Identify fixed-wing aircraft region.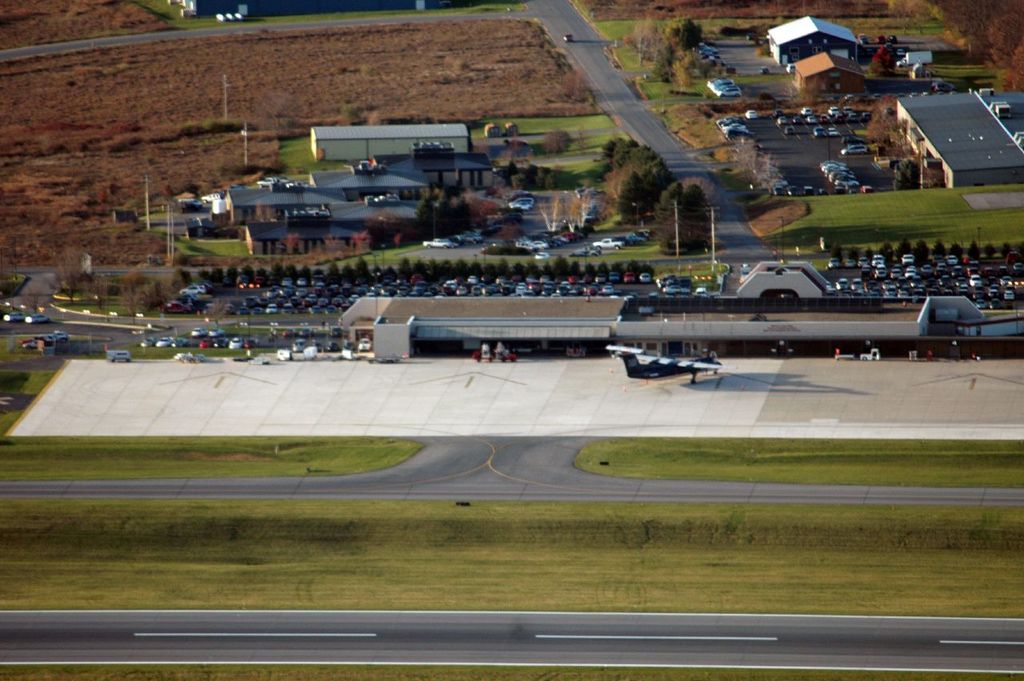
Region: bbox=[594, 340, 726, 387].
